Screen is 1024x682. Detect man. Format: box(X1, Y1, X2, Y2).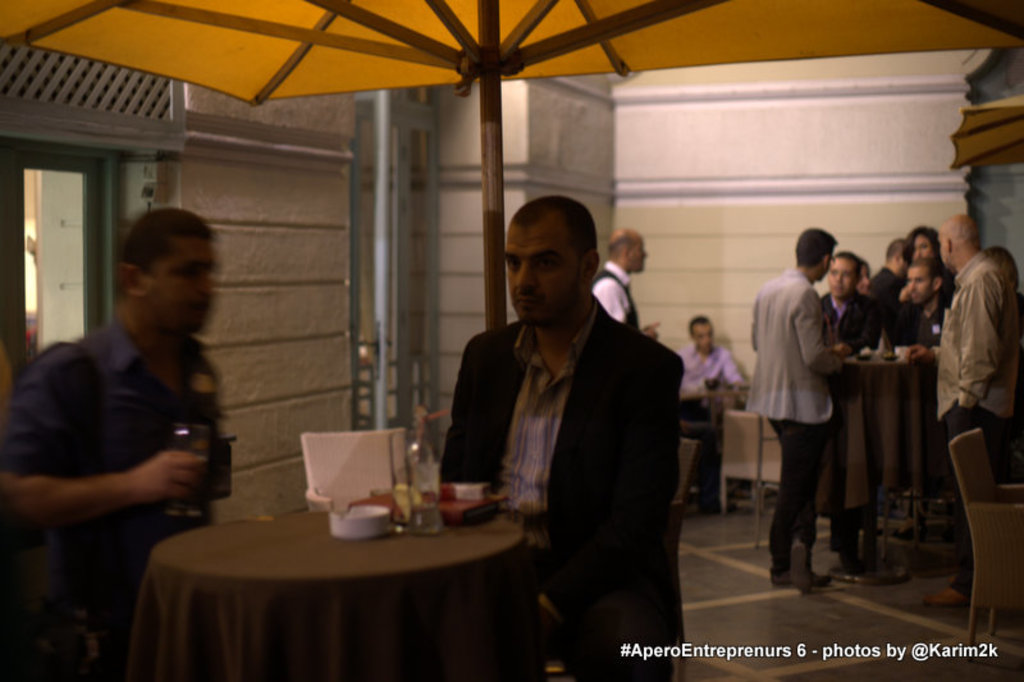
box(0, 207, 228, 681).
